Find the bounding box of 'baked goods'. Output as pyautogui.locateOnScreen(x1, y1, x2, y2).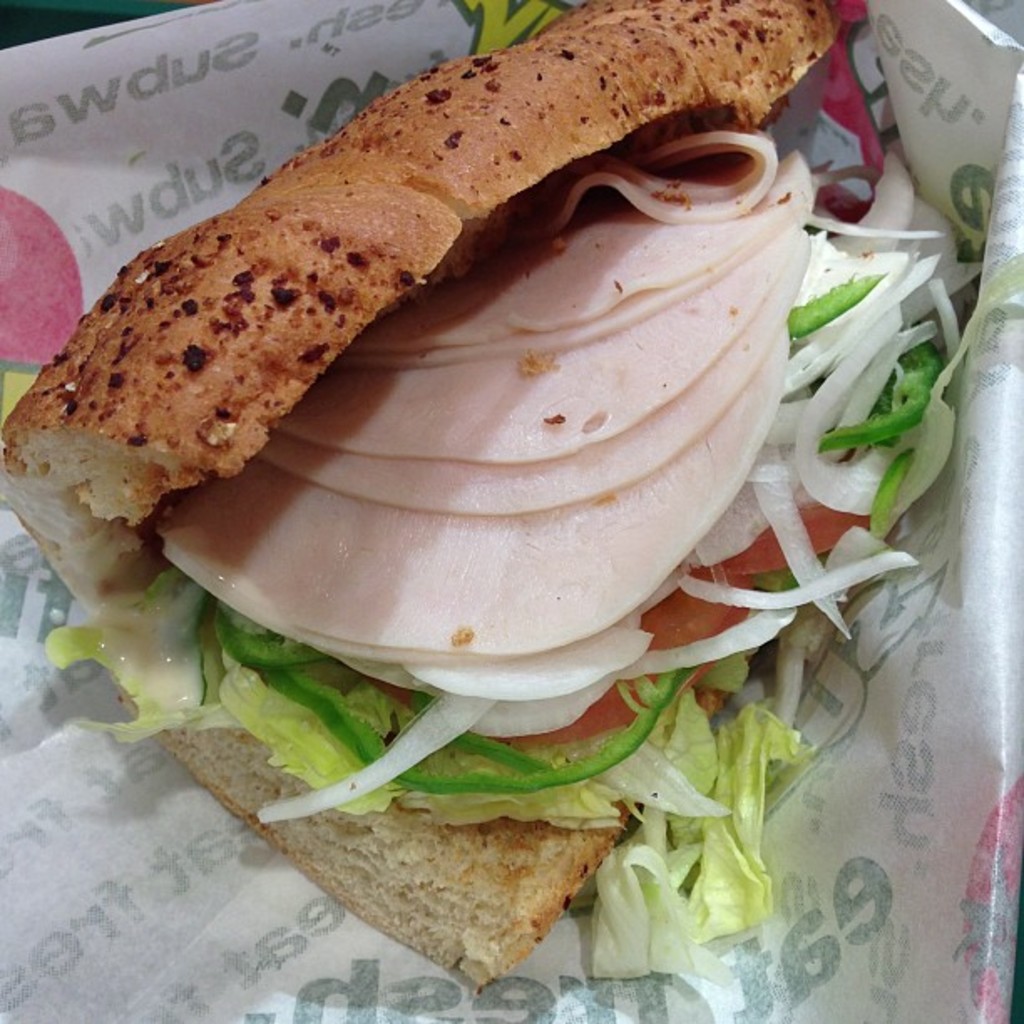
pyautogui.locateOnScreen(5, 0, 957, 984).
